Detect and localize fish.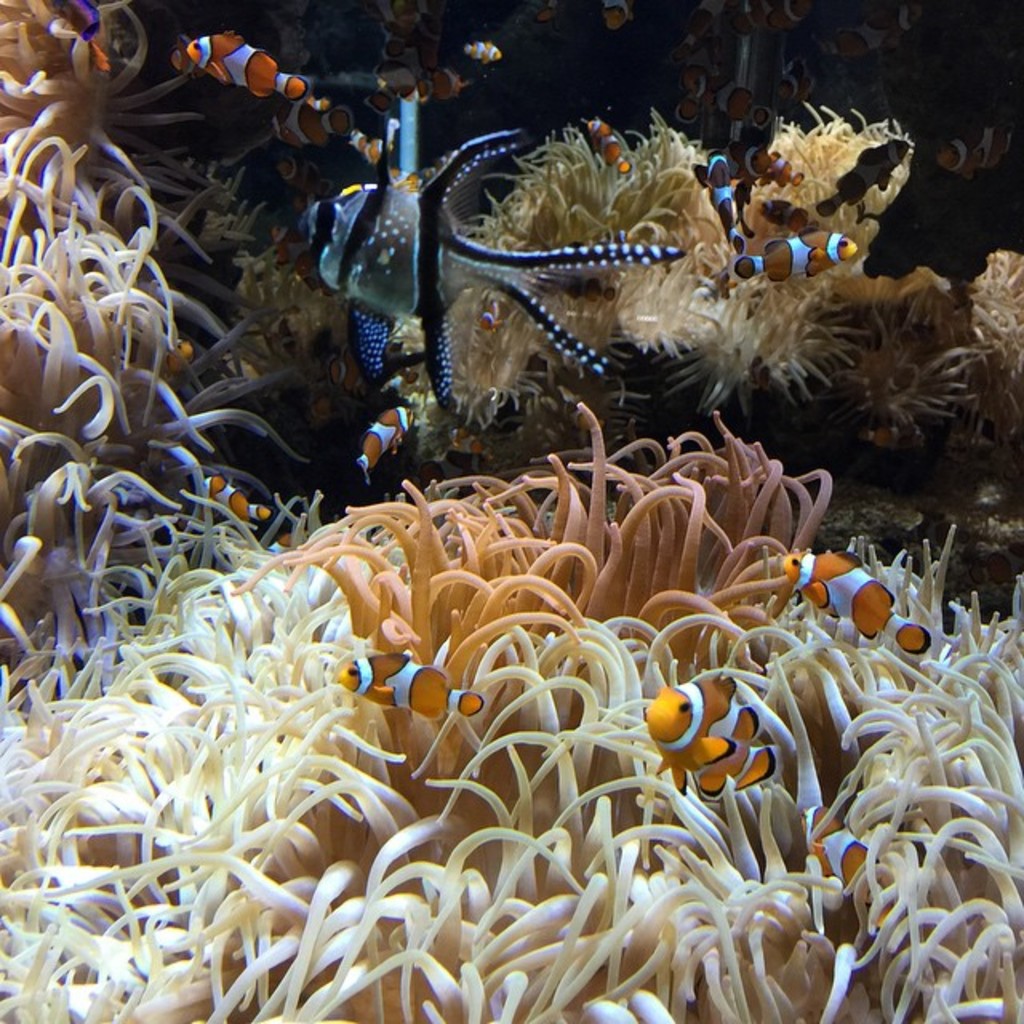
Localized at [277,91,360,149].
